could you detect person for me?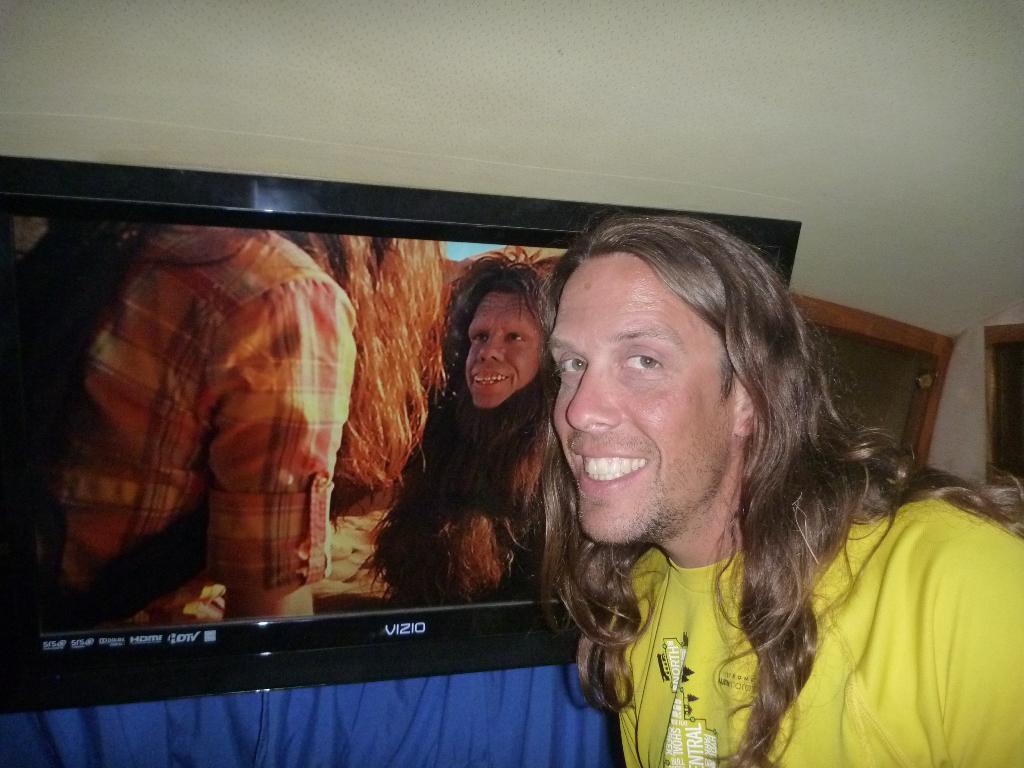
Detection result: <region>353, 236, 580, 605</region>.
